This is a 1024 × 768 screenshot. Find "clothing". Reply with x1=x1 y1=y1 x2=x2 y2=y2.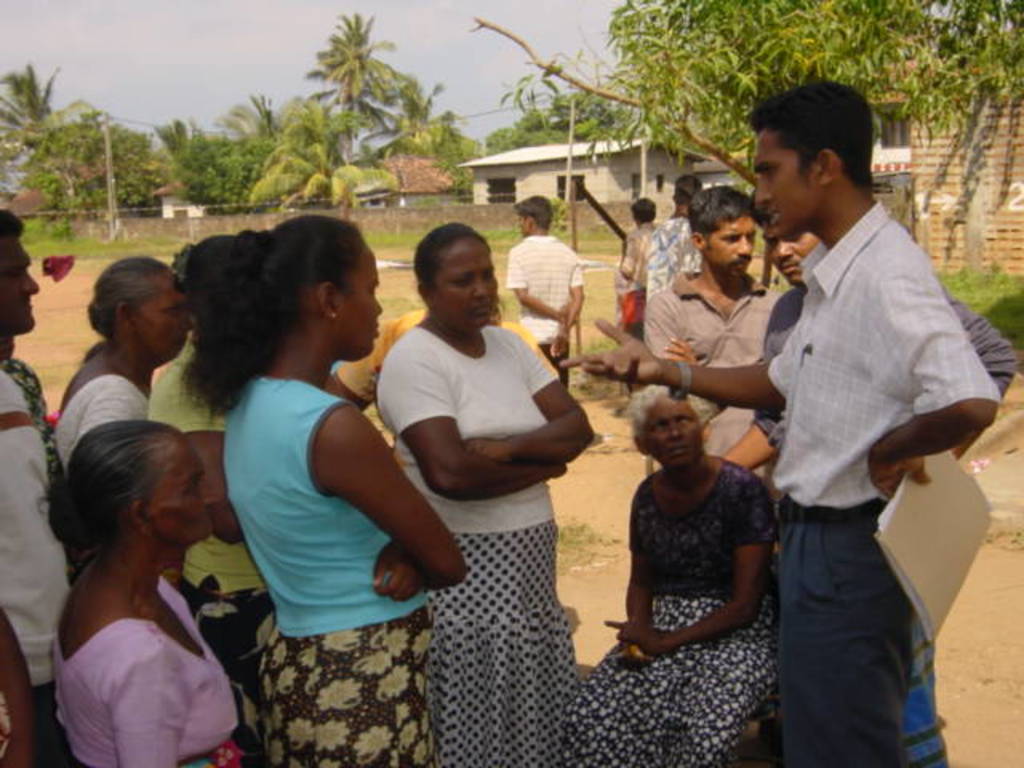
x1=2 y1=360 x2=56 y2=536.
